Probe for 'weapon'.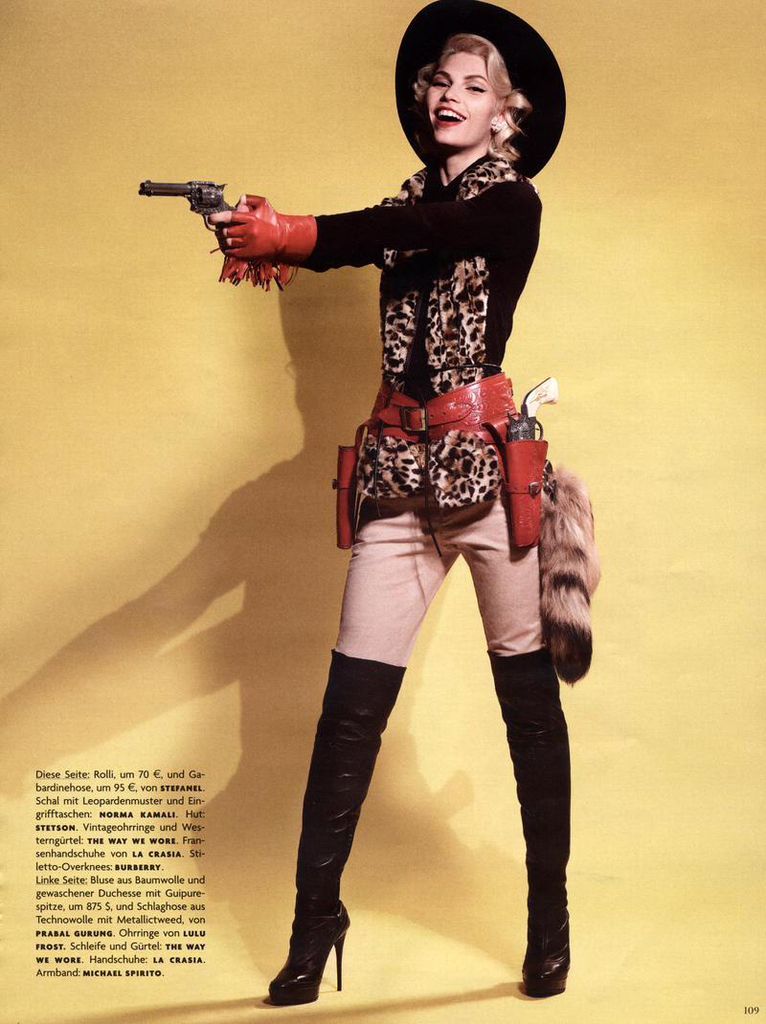
Probe result: box(140, 153, 259, 255).
